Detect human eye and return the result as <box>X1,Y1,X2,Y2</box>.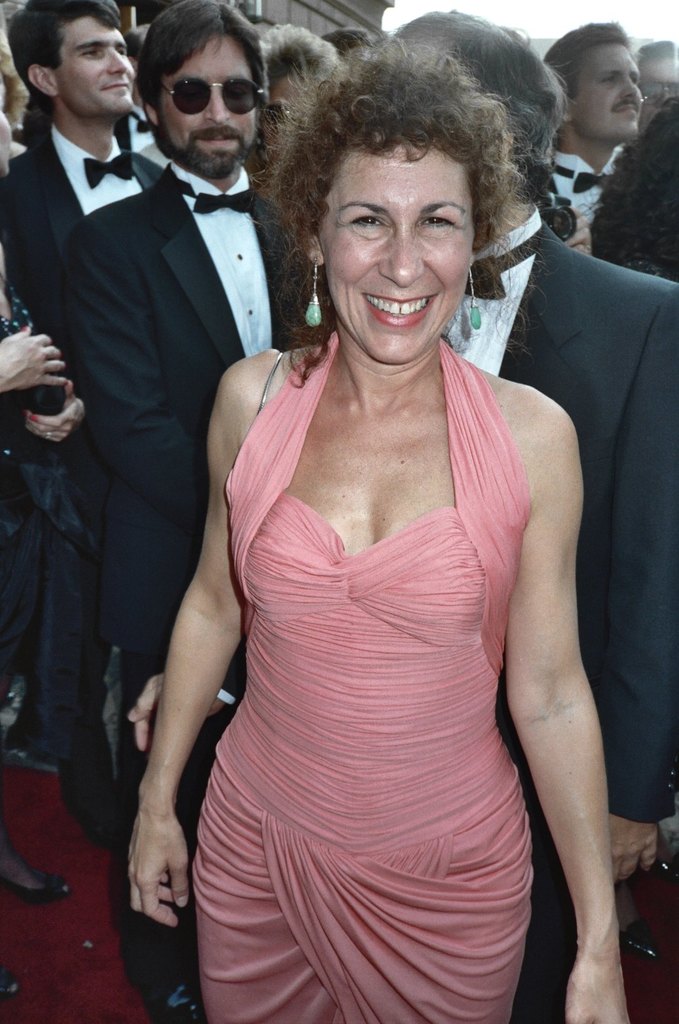
<box>117,45,125,58</box>.
